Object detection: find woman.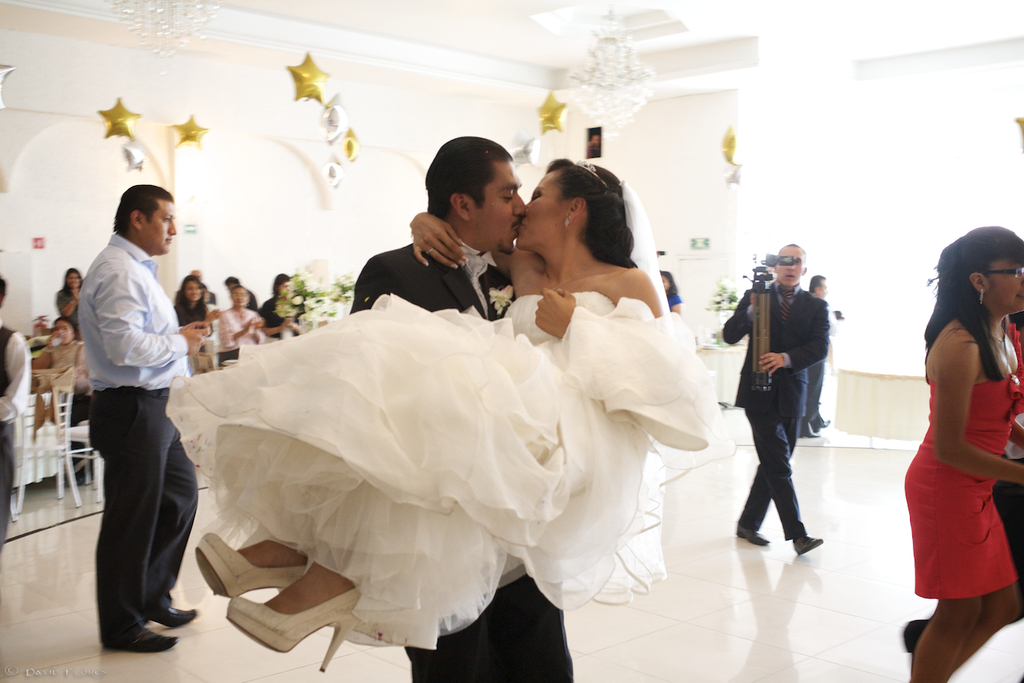
(174,272,226,362).
